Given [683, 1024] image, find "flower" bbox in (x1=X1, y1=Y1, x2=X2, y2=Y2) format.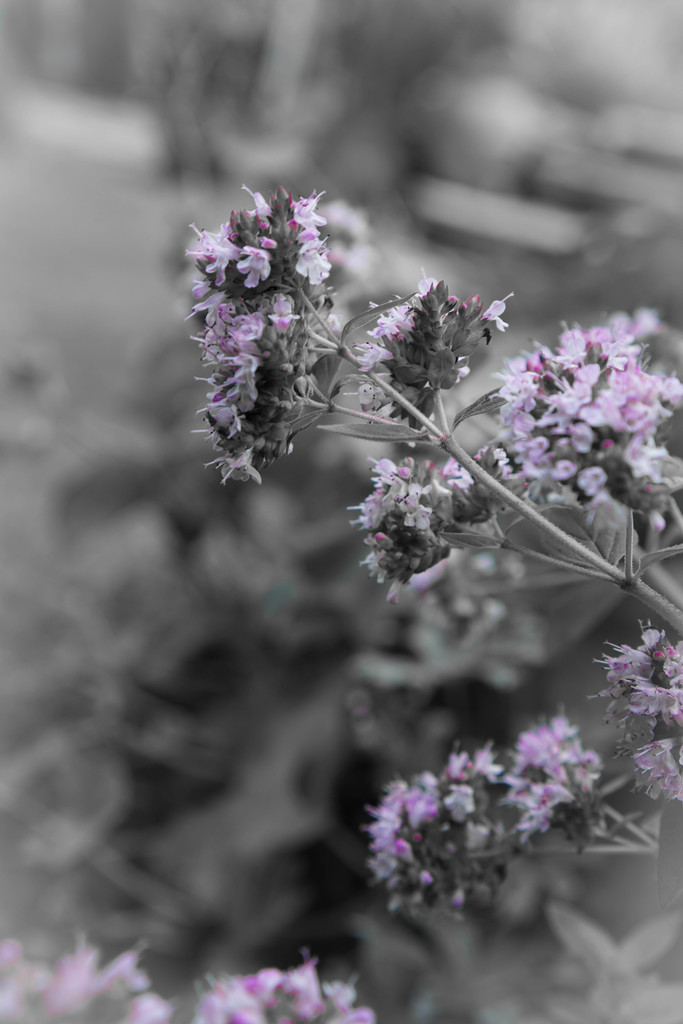
(x1=359, y1=257, x2=507, y2=403).
